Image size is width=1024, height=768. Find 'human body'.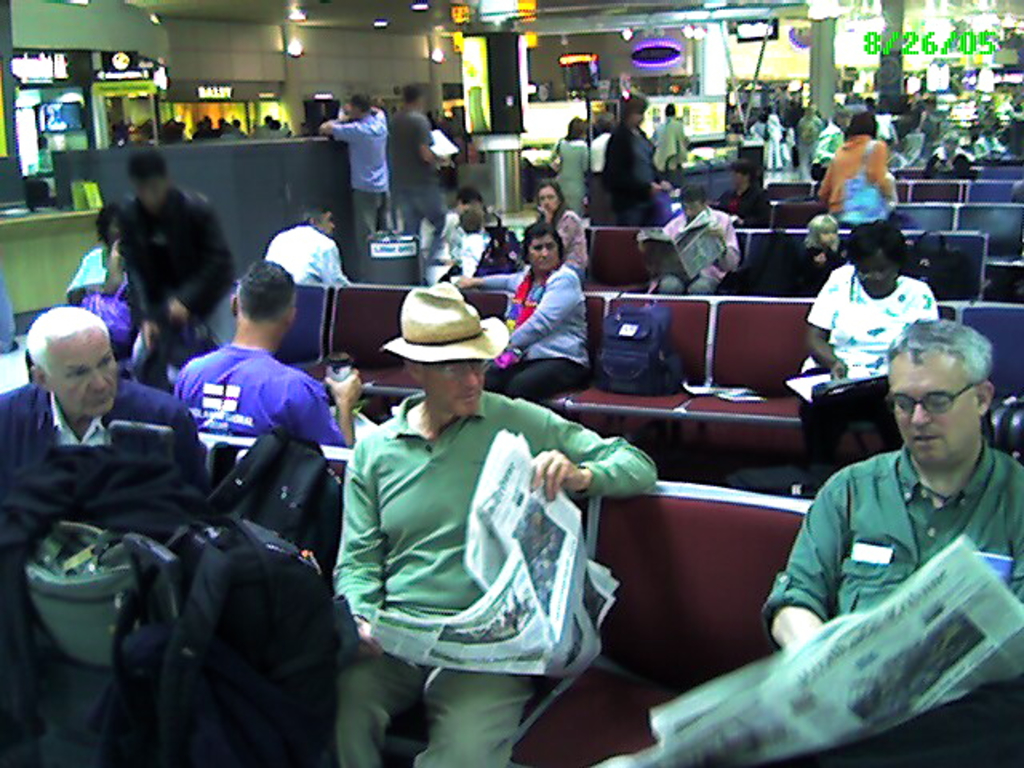
(x1=534, y1=182, x2=592, y2=282).
